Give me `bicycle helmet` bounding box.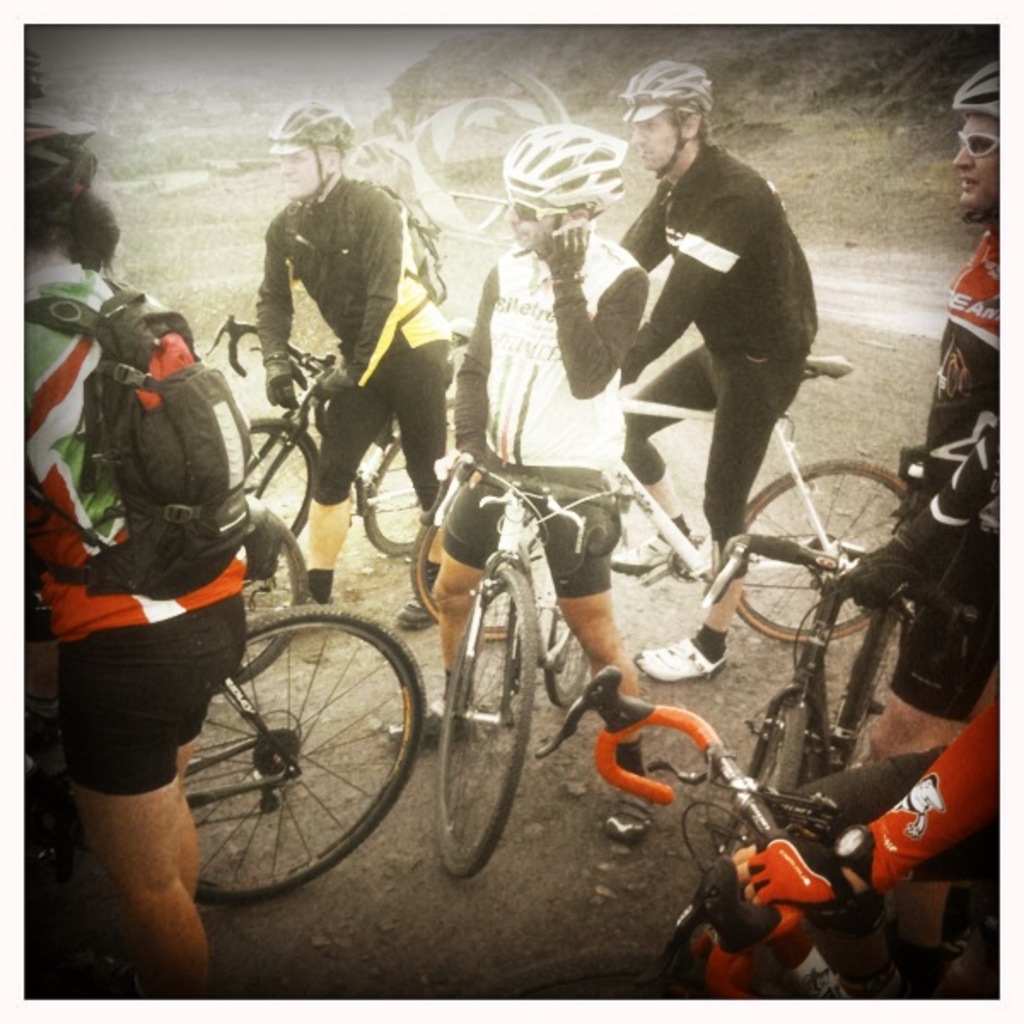
956,56,997,125.
